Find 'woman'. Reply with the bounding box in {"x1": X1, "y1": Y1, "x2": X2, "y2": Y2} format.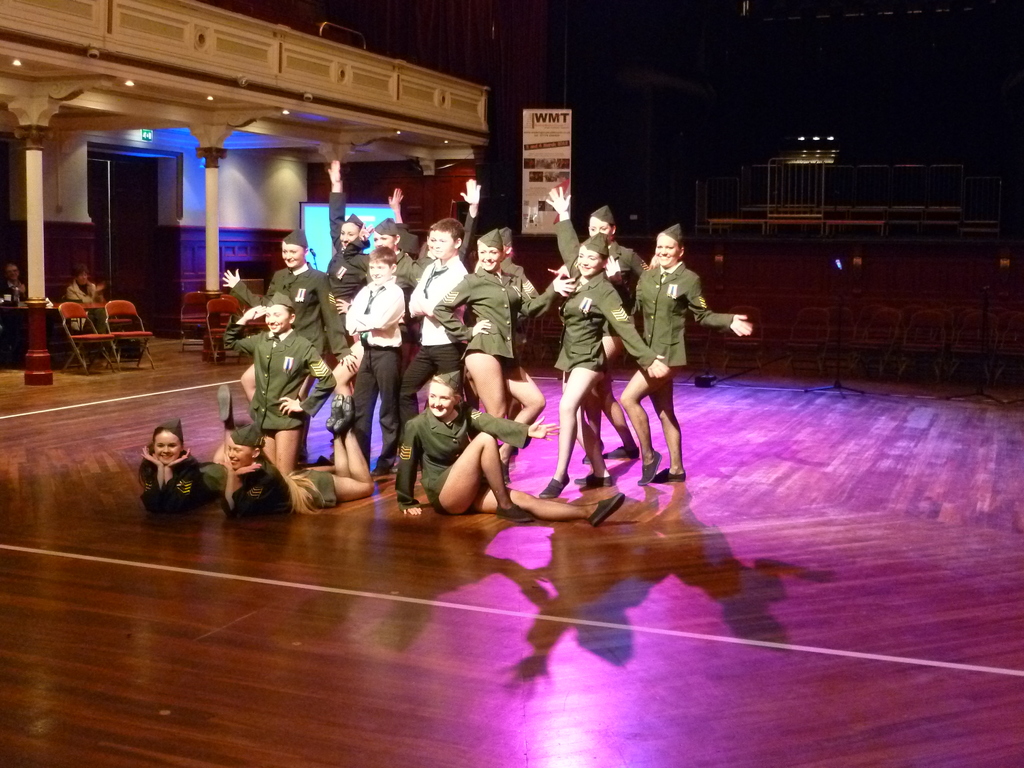
{"x1": 470, "y1": 229, "x2": 543, "y2": 456}.
